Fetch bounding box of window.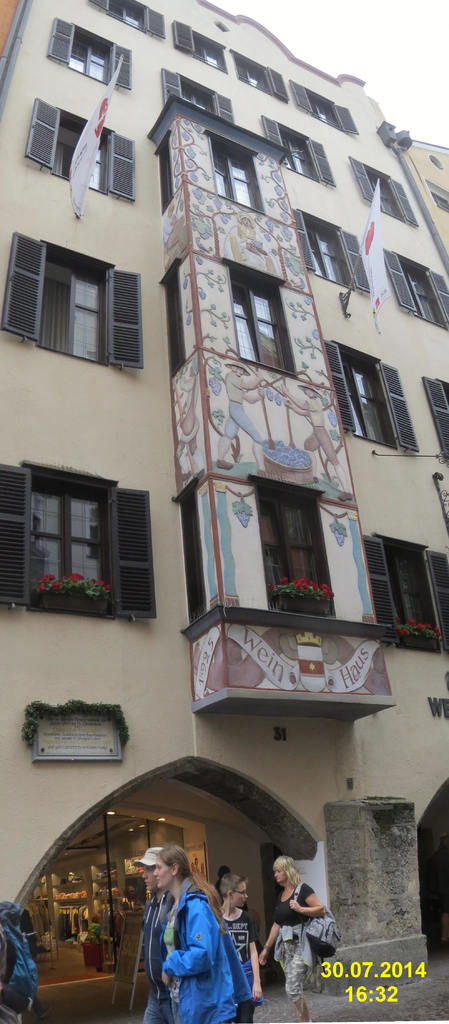
Bbox: Rect(361, 532, 446, 657).
